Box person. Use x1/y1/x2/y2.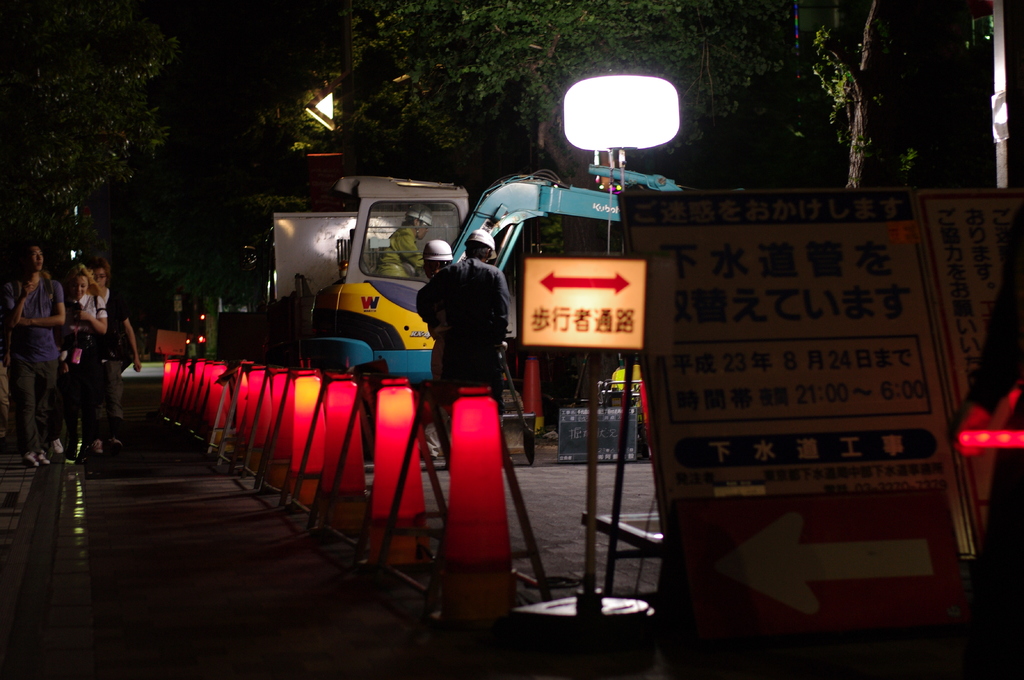
3/237/71/473.
